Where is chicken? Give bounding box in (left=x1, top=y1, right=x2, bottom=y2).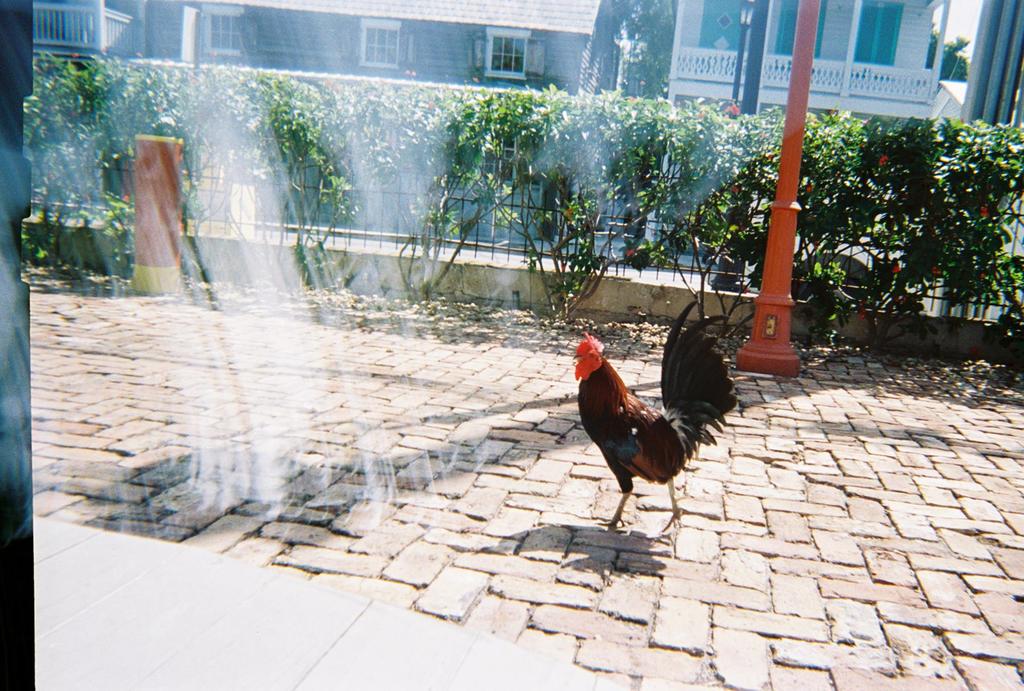
(left=575, top=315, right=746, bottom=521).
